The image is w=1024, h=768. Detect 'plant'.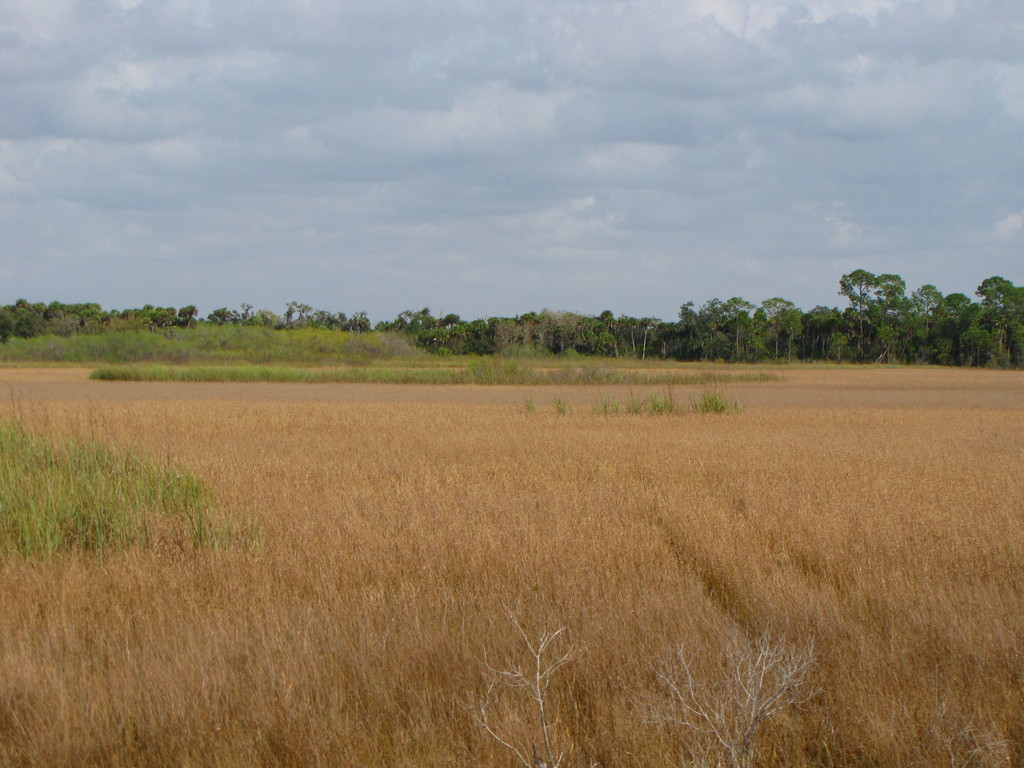
Detection: 520/392/536/416.
